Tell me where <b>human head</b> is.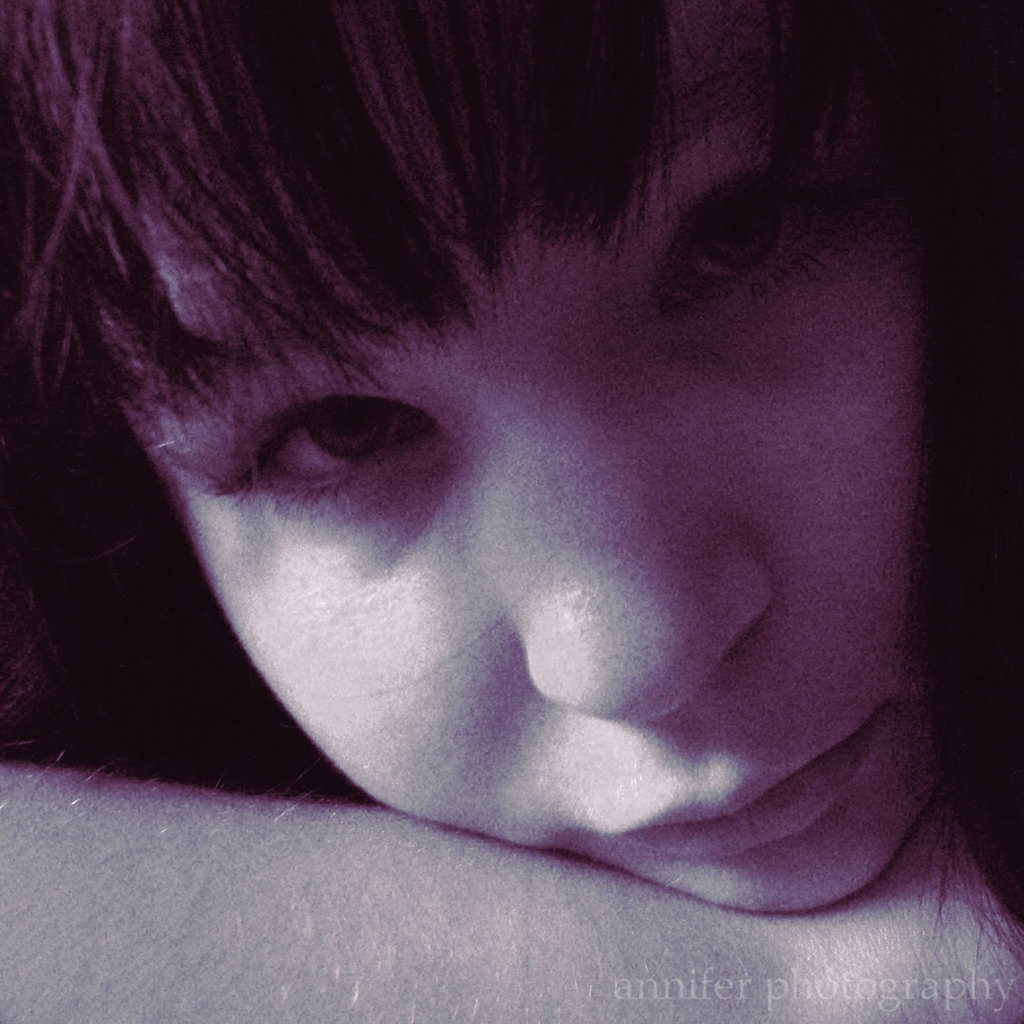
<b>human head</b> is at [47,43,962,958].
